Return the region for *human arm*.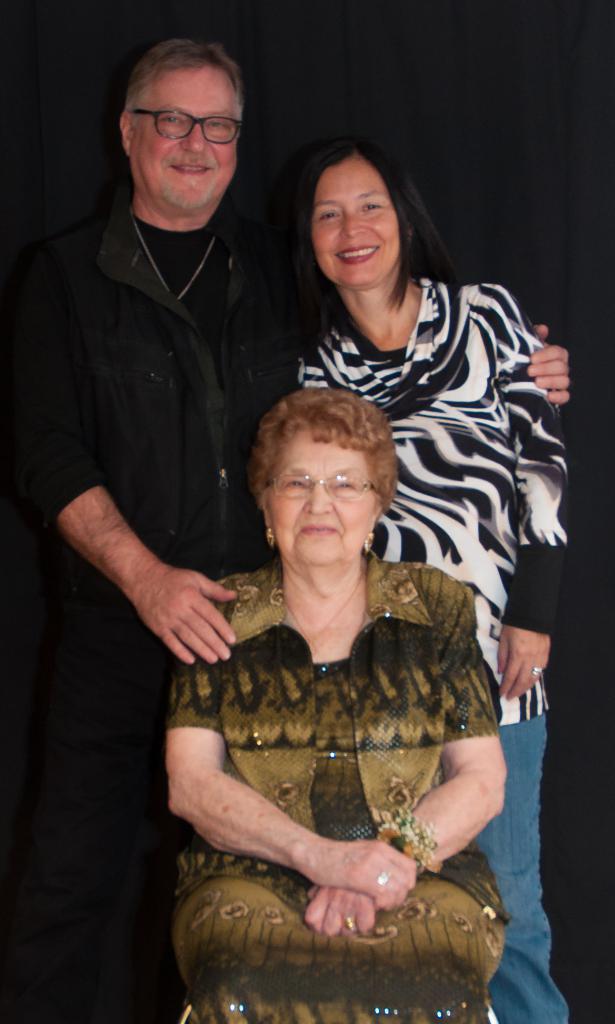
316 562 514 931.
